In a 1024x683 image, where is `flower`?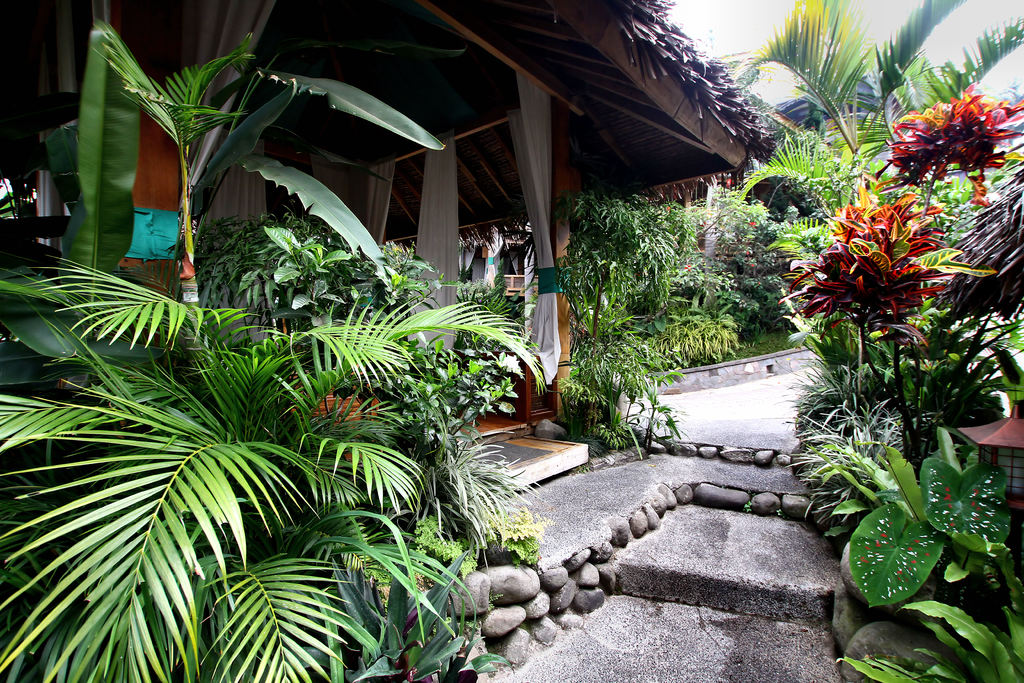
locate(790, 181, 973, 344).
